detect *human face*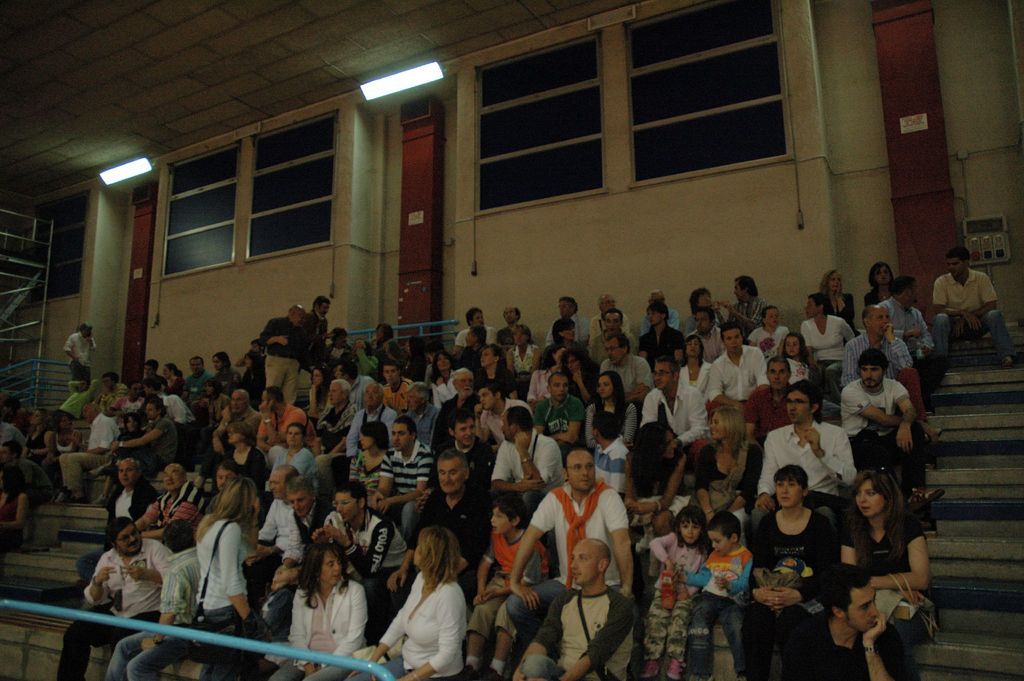
detection(547, 379, 569, 403)
